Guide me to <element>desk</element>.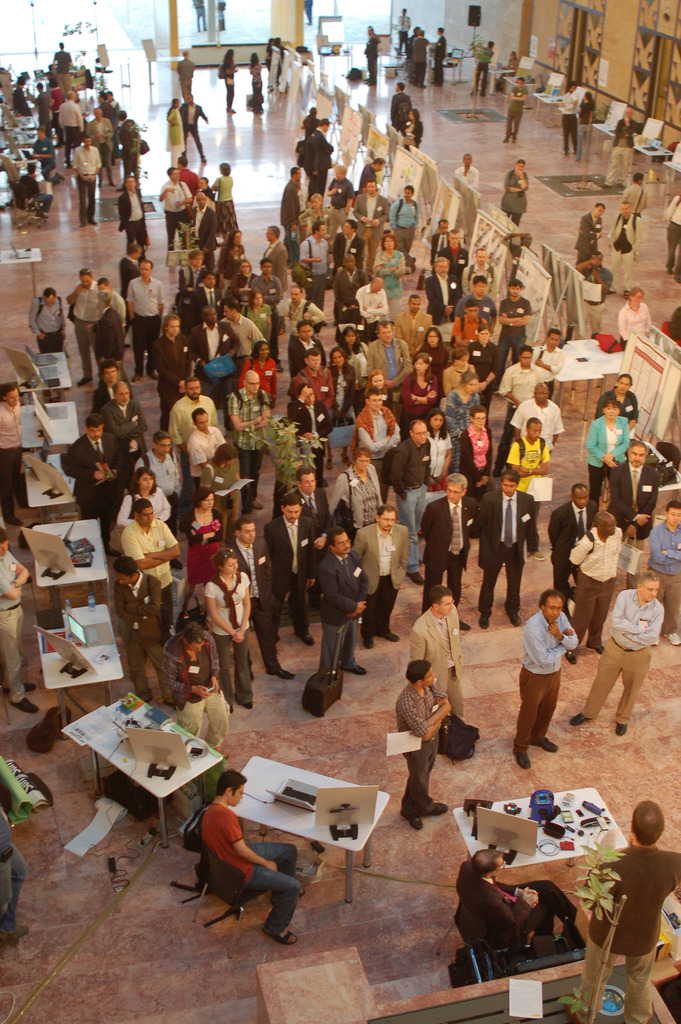
Guidance: crop(210, 753, 392, 906).
